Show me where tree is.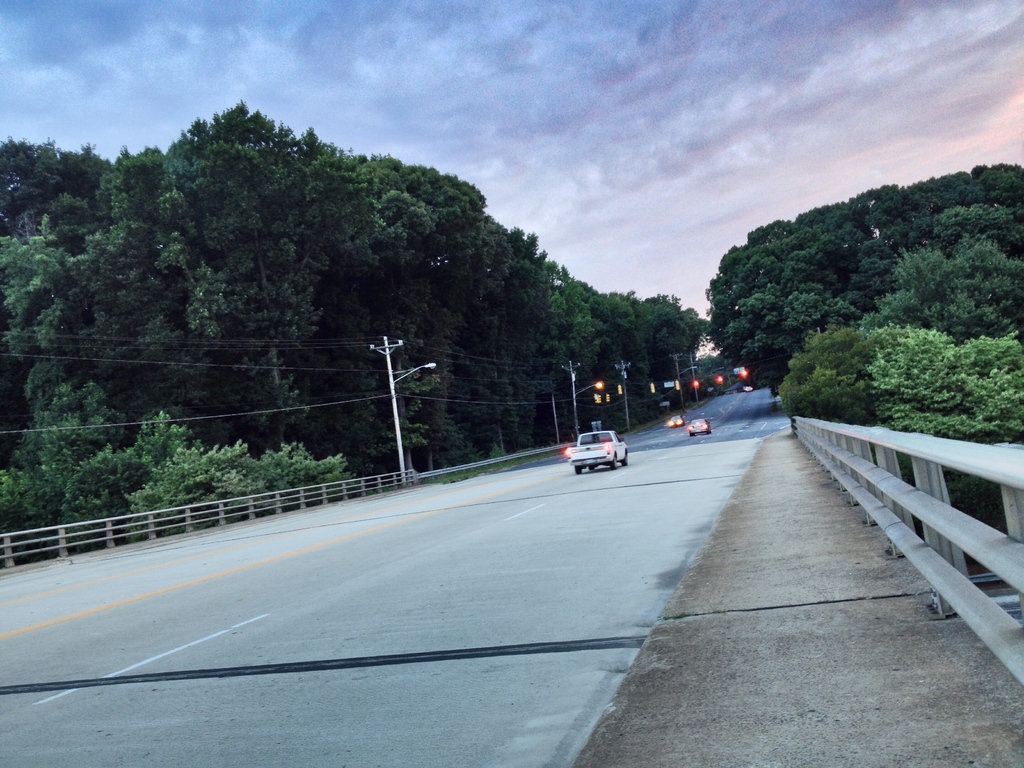
tree is at [685, 166, 1007, 435].
